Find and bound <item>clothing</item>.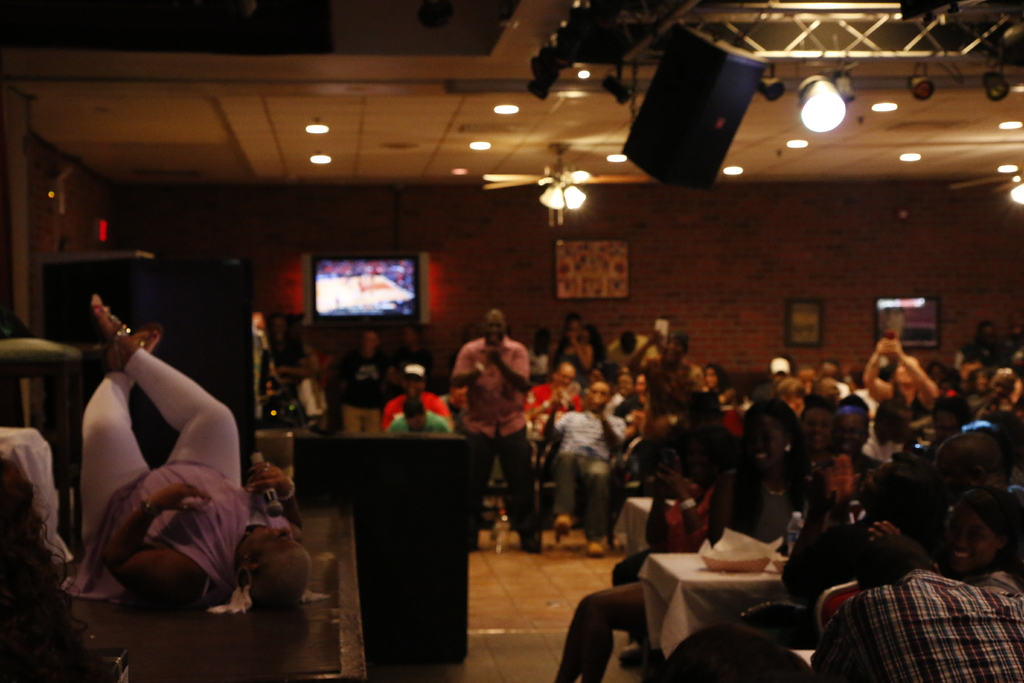
Bound: 602:332:652:378.
